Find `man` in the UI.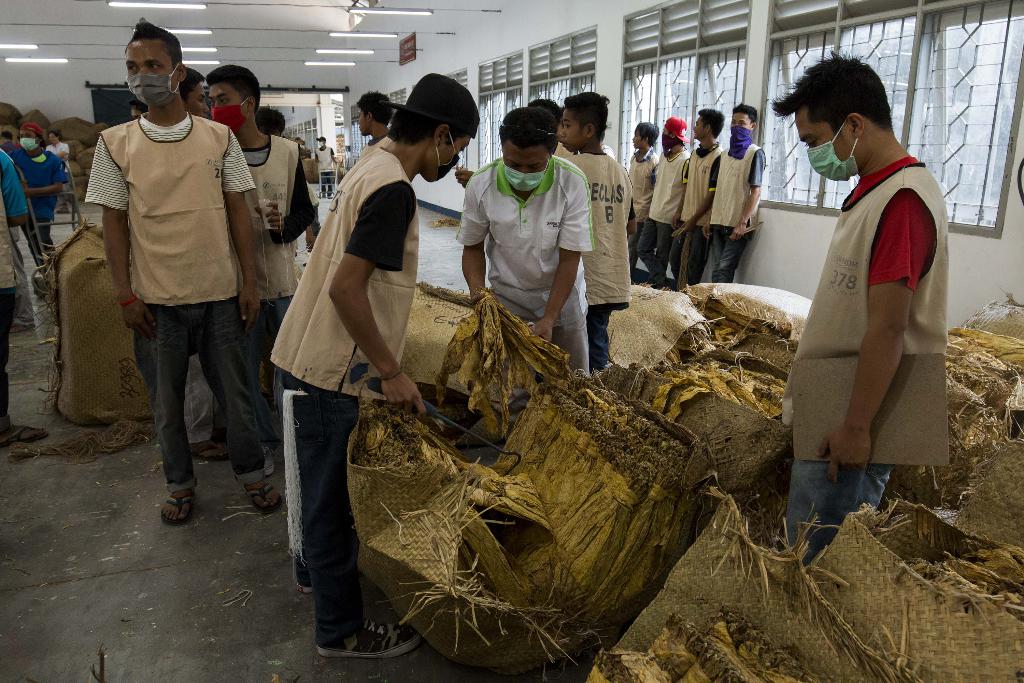
UI element at (181, 66, 230, 463).
